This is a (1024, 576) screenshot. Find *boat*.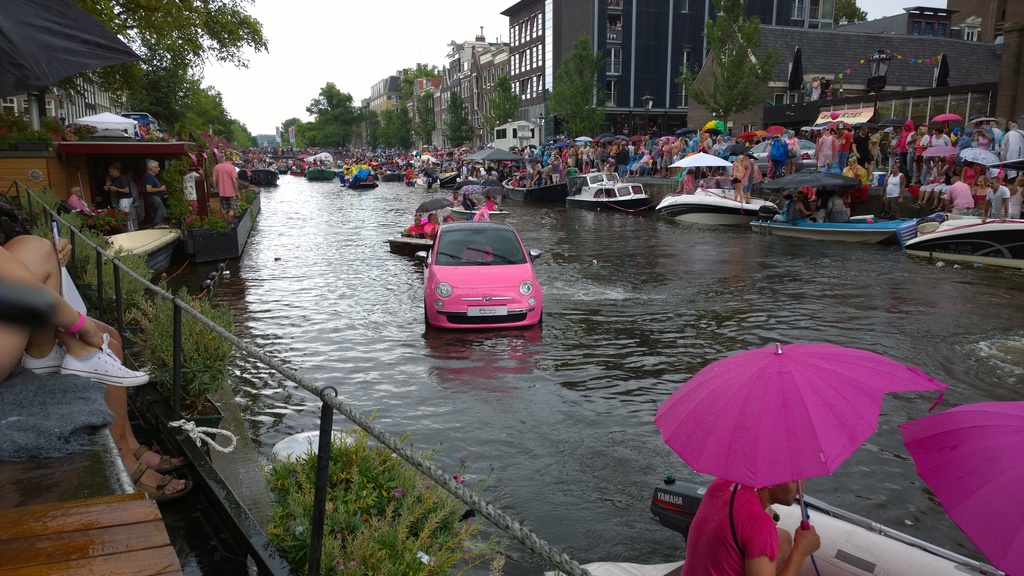
Bounding box: x1=450 y1=172 x2=509 y2=193.
